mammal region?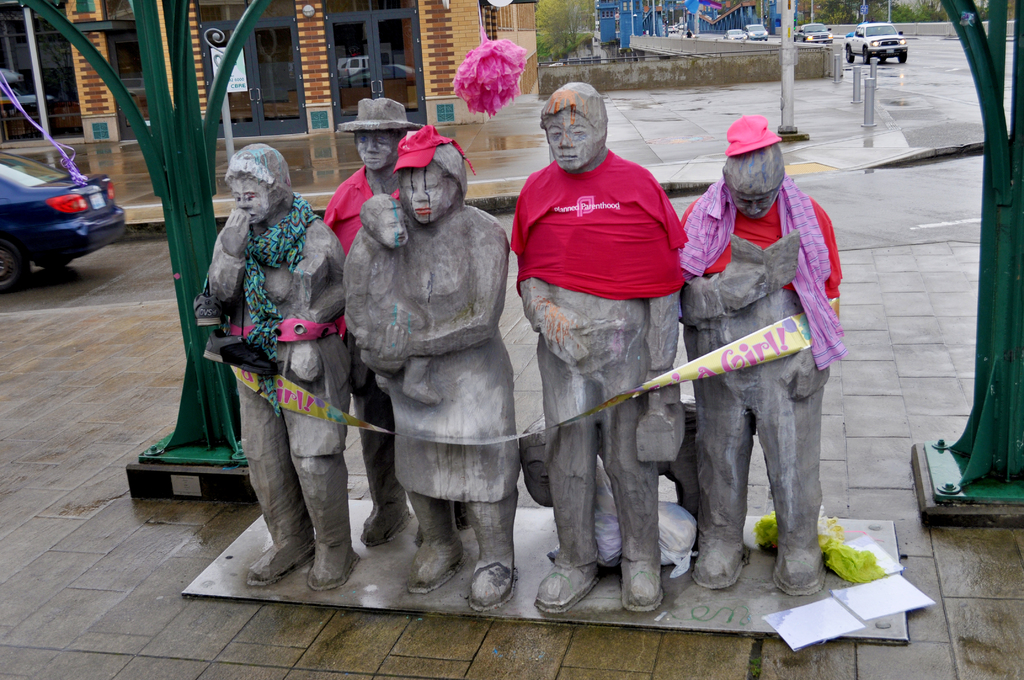
<bbox>656, 127, 856, 606</bbox>
